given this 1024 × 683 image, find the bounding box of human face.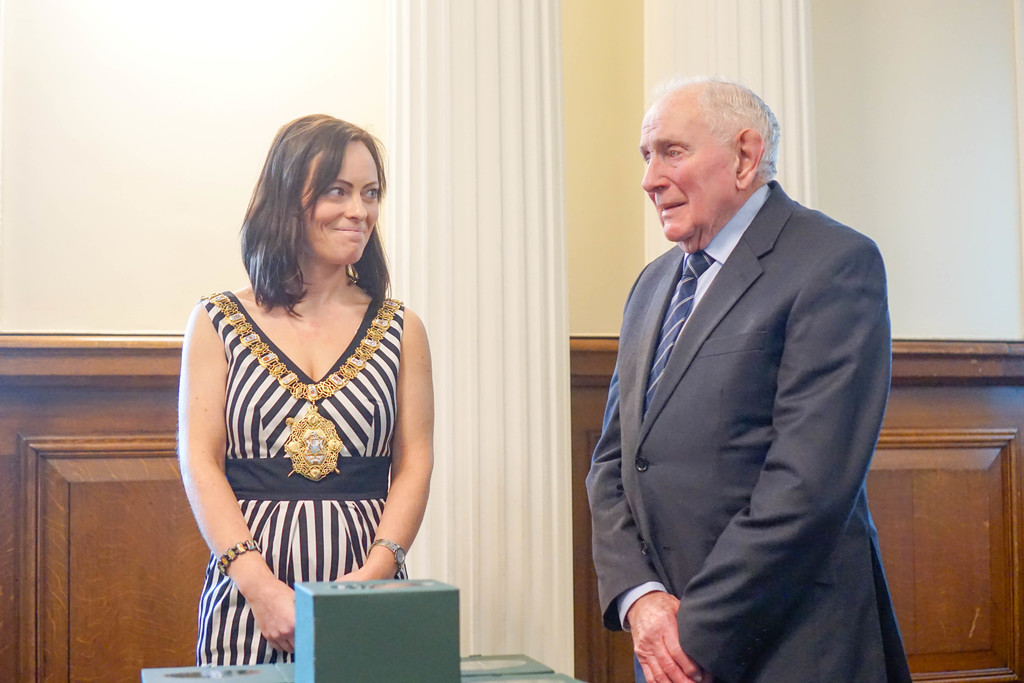
<box>639,81,731,242</box>.
